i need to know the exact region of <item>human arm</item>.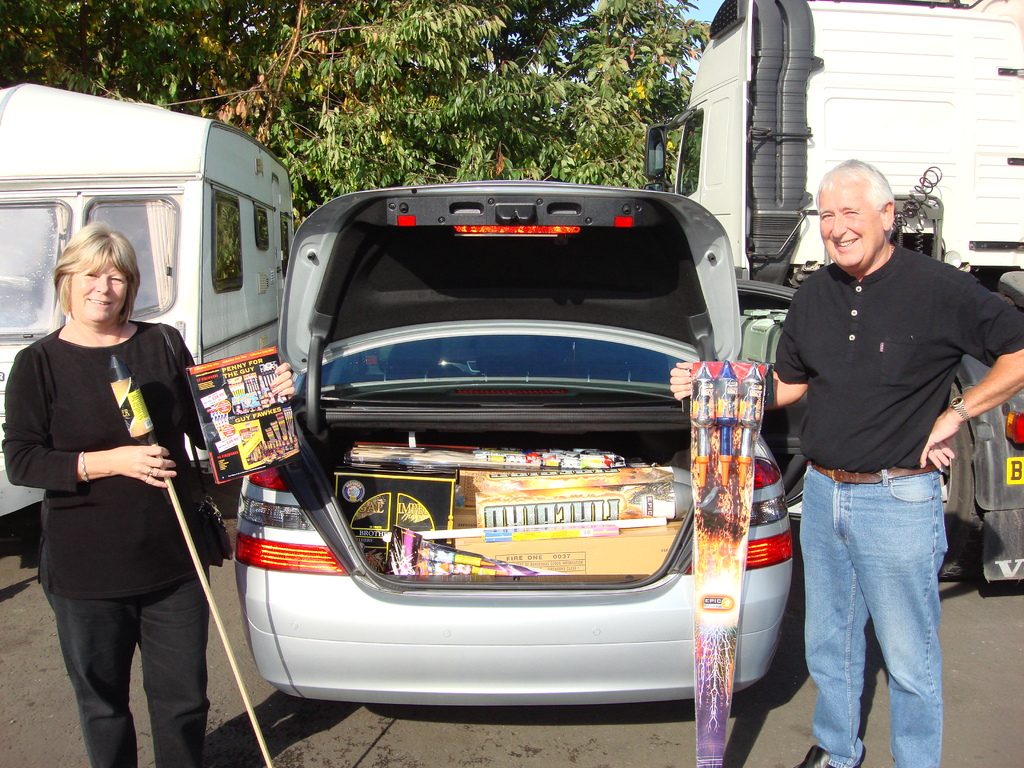
Region: 915 264 1023 479.
